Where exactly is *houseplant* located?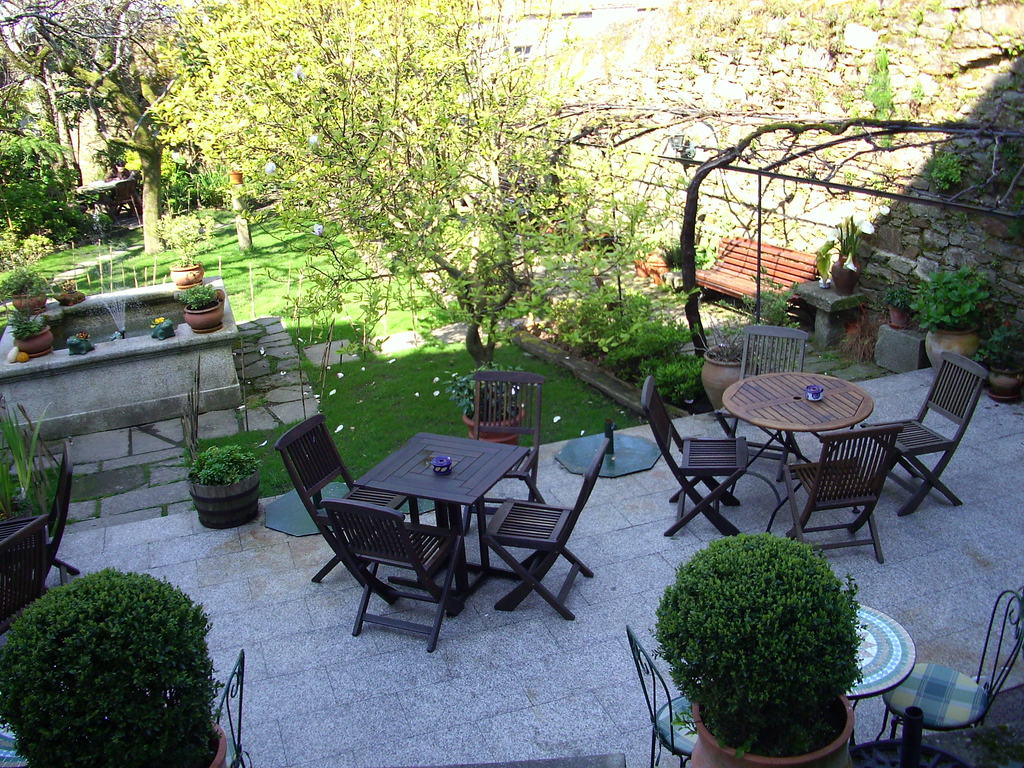
Its bounding box is 874,276,919,332.
